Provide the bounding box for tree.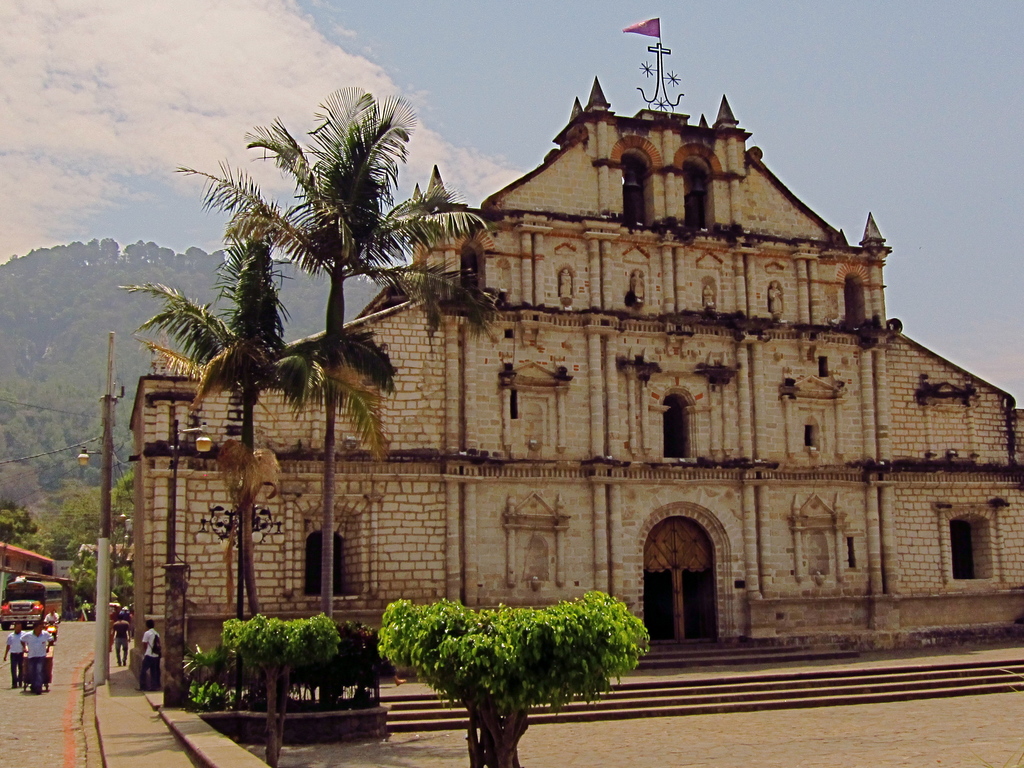
[x1=177, y1=83, x2=503, y2=618].
